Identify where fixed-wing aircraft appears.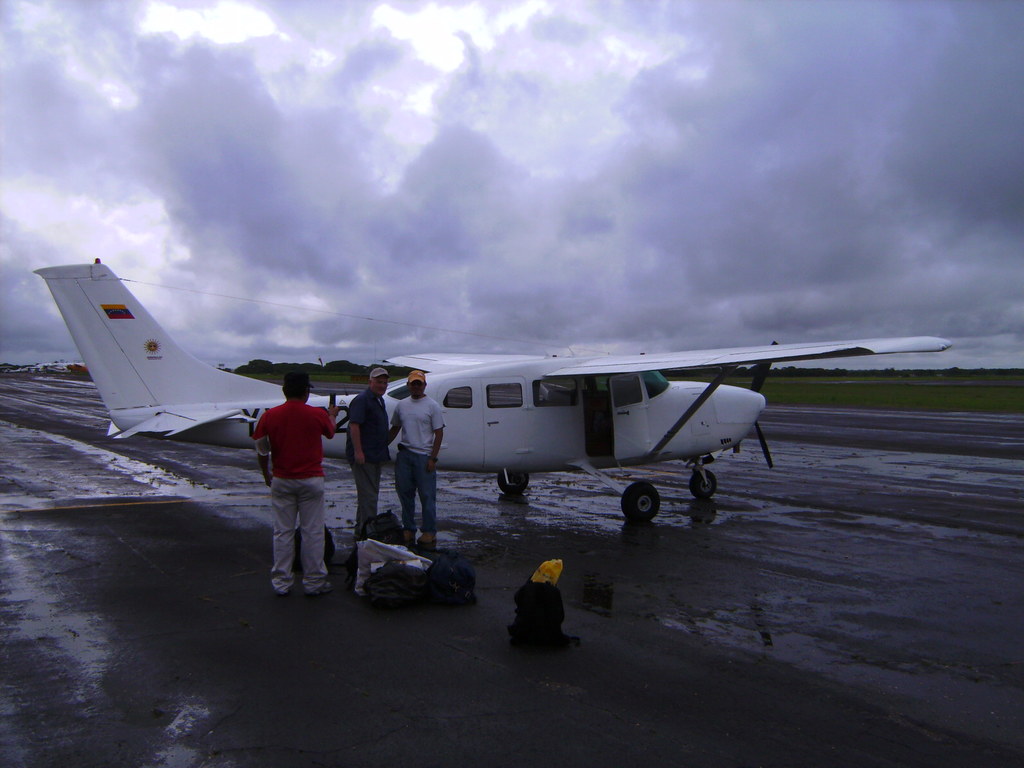
Appears at select_region(24, 252, 961, 532).
